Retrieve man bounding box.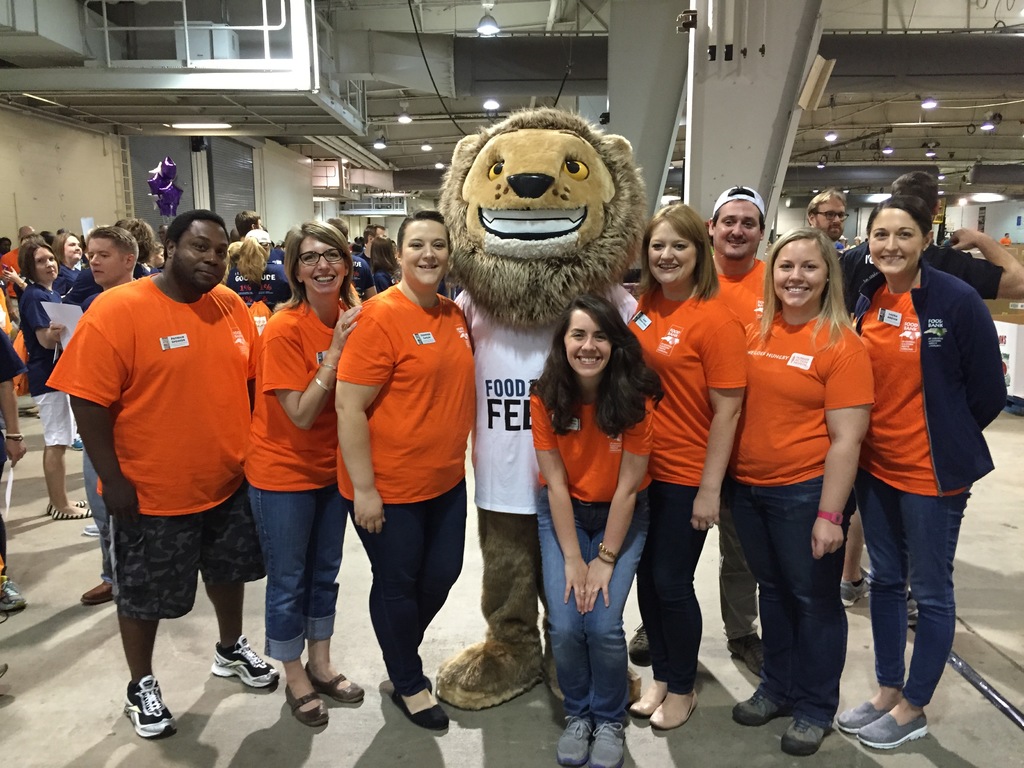
Bounding box: <bbox>233, 208, 260, 245</bbox>.
